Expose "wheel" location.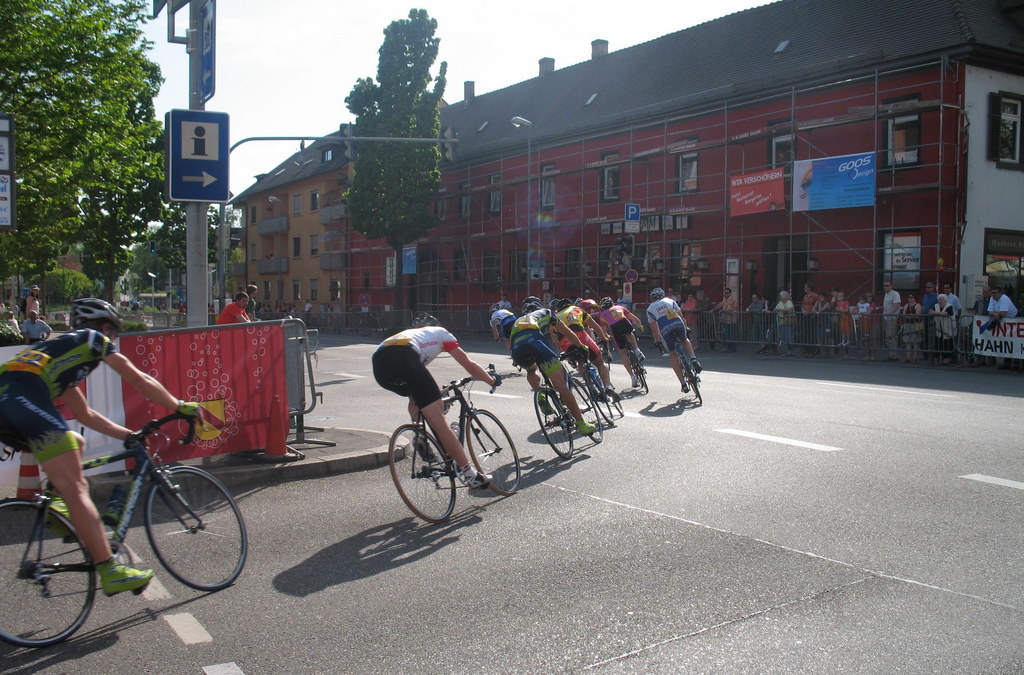
Exposed at [465,408,520,495].
